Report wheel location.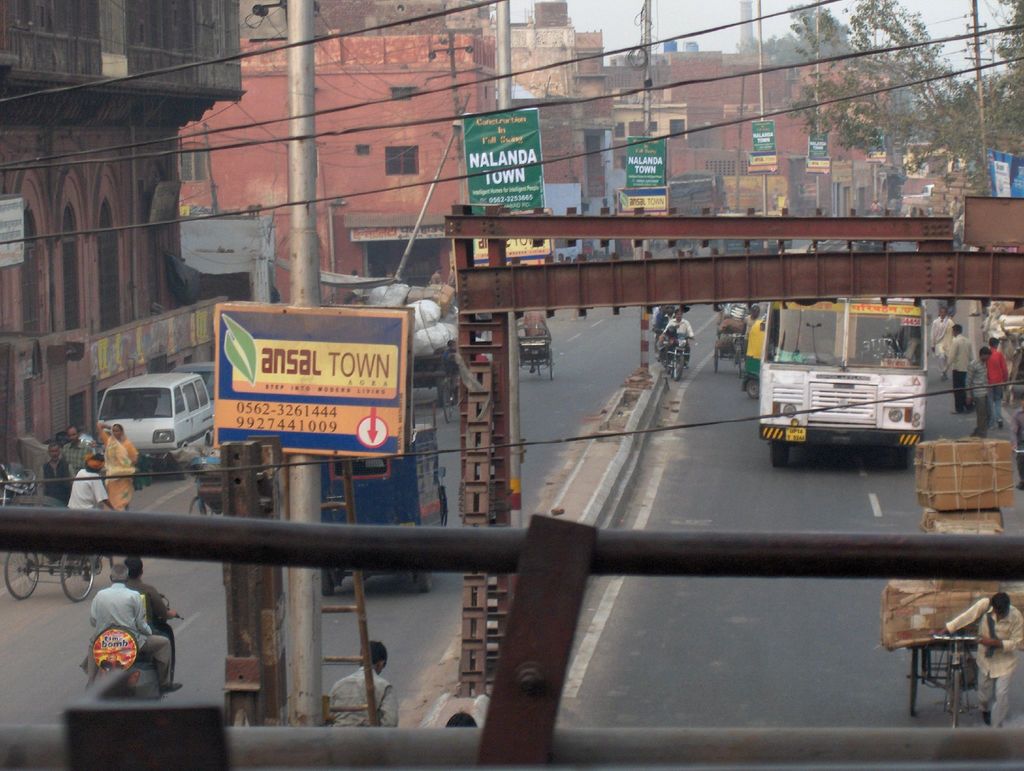
Report: [4, 550, 41, 599].
